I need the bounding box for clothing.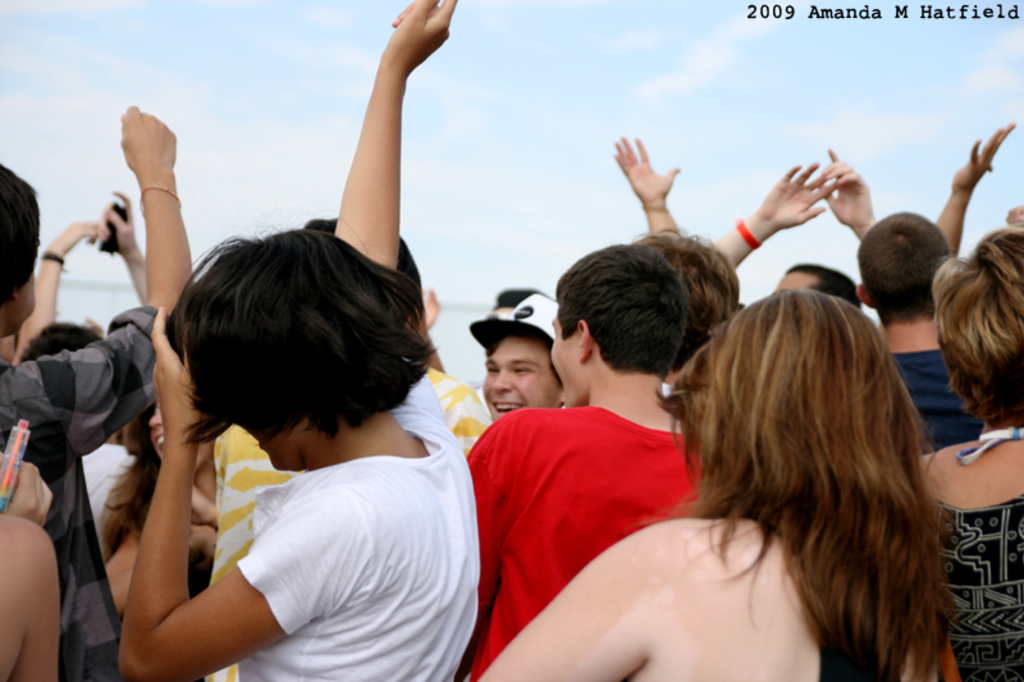
Here it is: x1=204, y1=360, x2=493, y2=681.
